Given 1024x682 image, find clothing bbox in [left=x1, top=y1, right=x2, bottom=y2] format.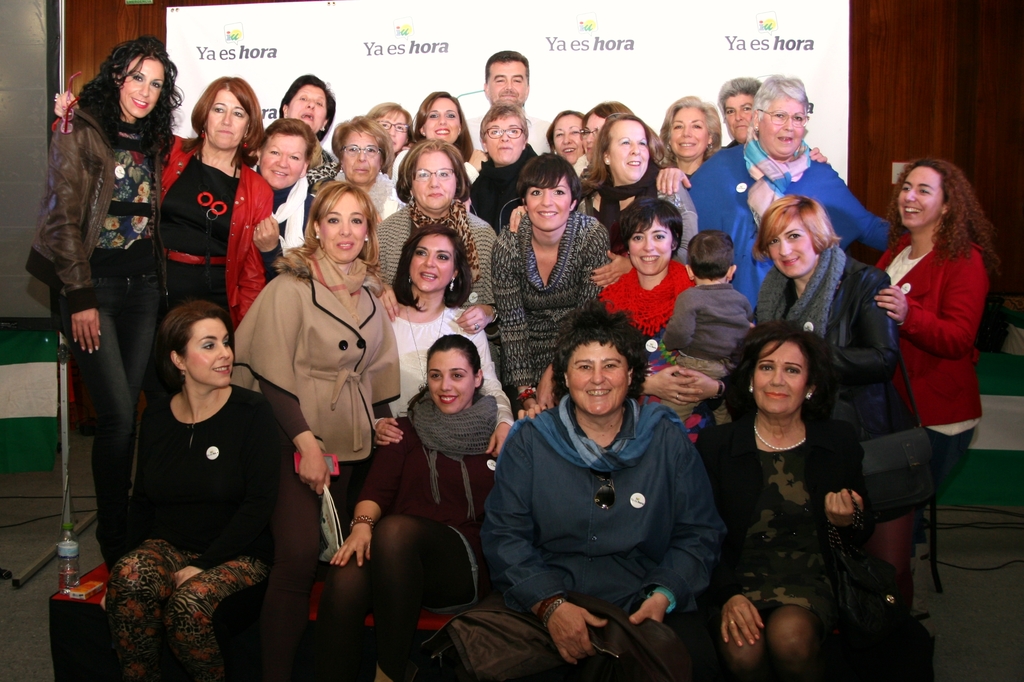
[left=374, top=209, right=501, bottom=308].
